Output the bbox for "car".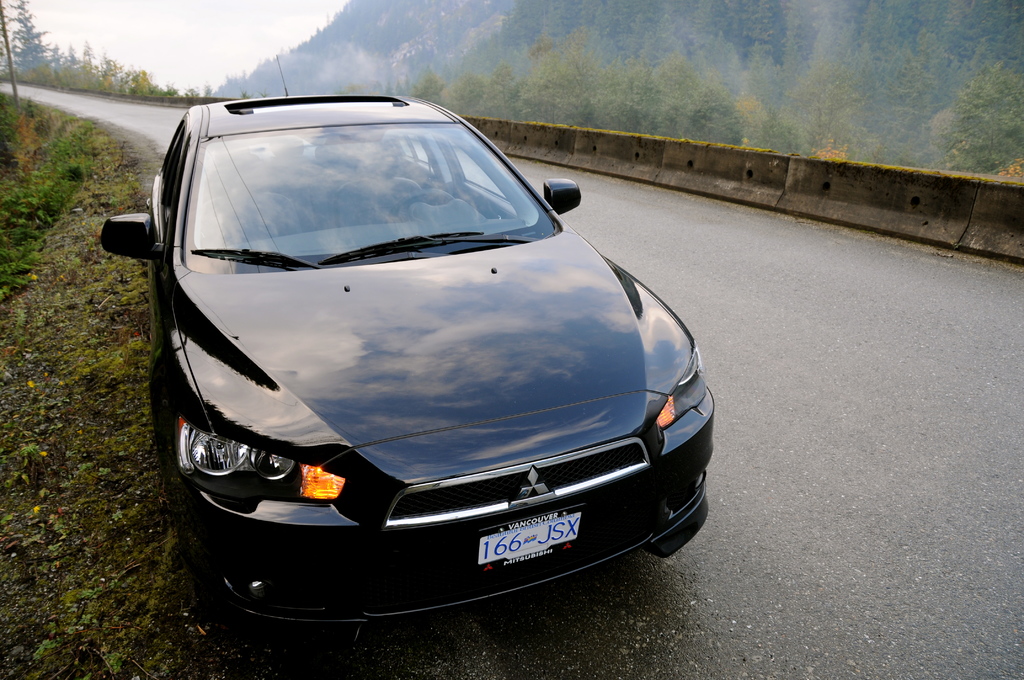
<region>119, 91, 700, 613</region>.
